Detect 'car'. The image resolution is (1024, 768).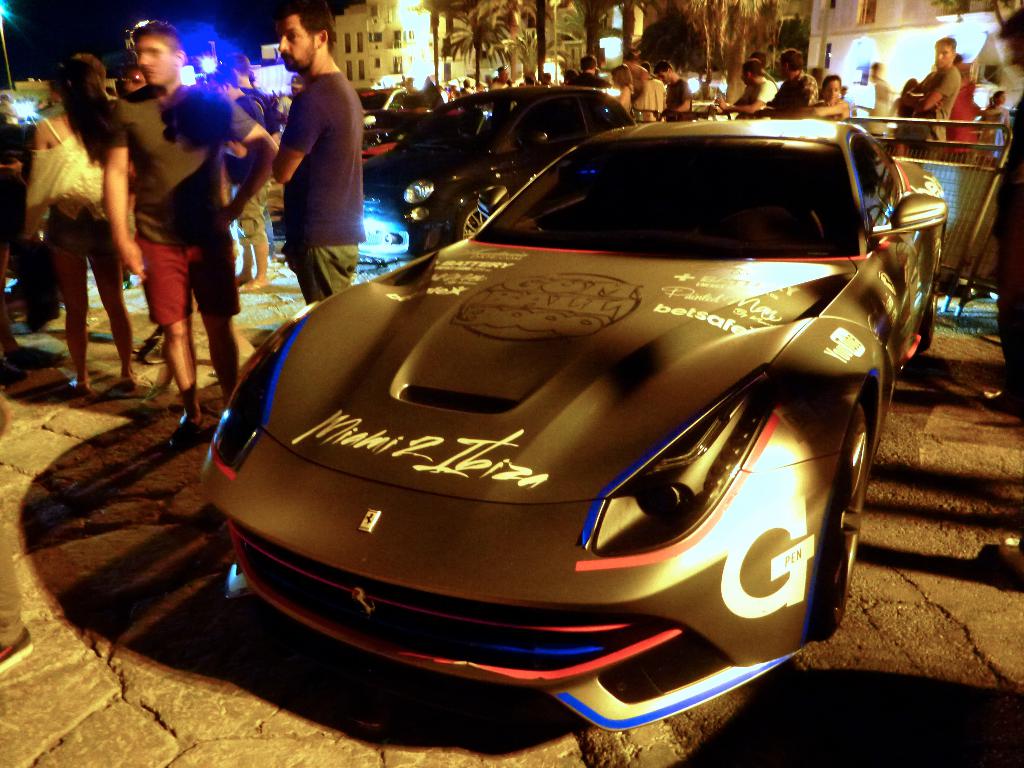
(351,81,641,274).
